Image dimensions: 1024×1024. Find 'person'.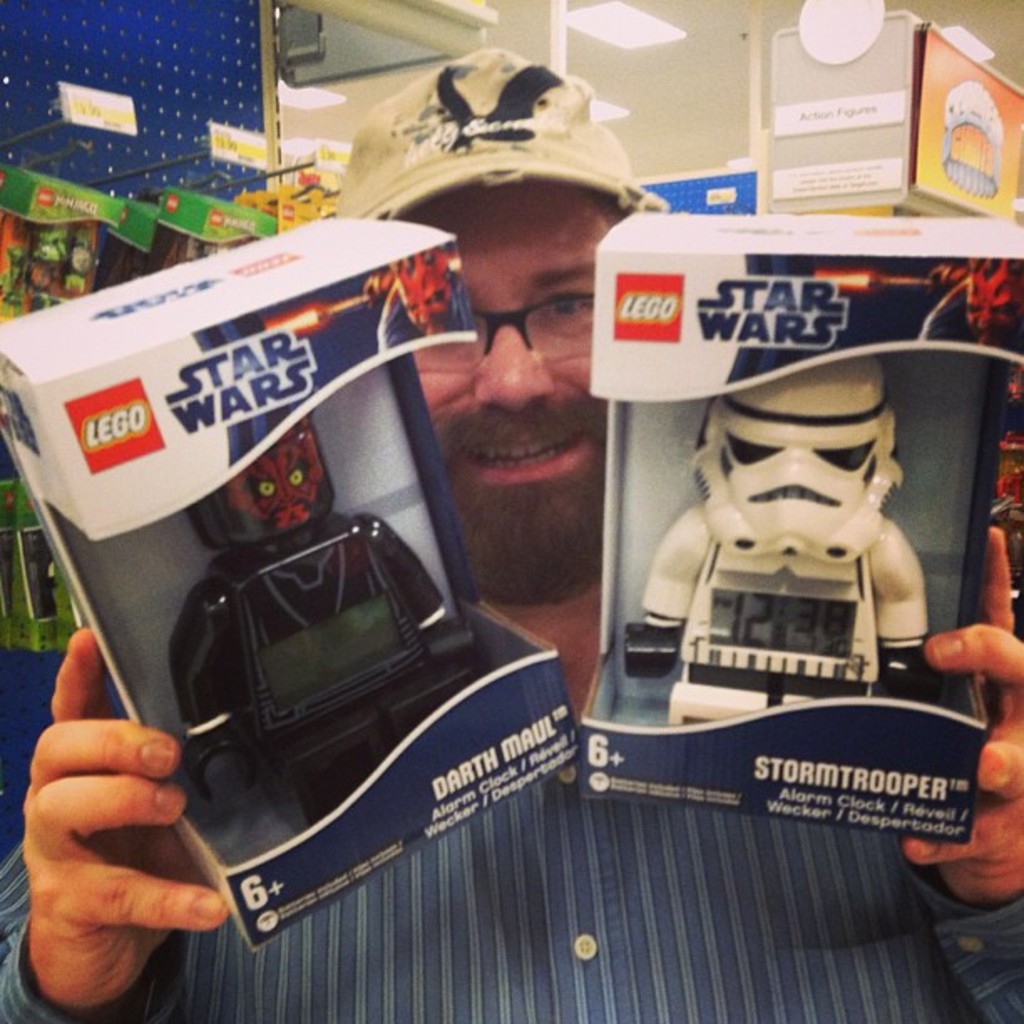
55,80,761,994.
